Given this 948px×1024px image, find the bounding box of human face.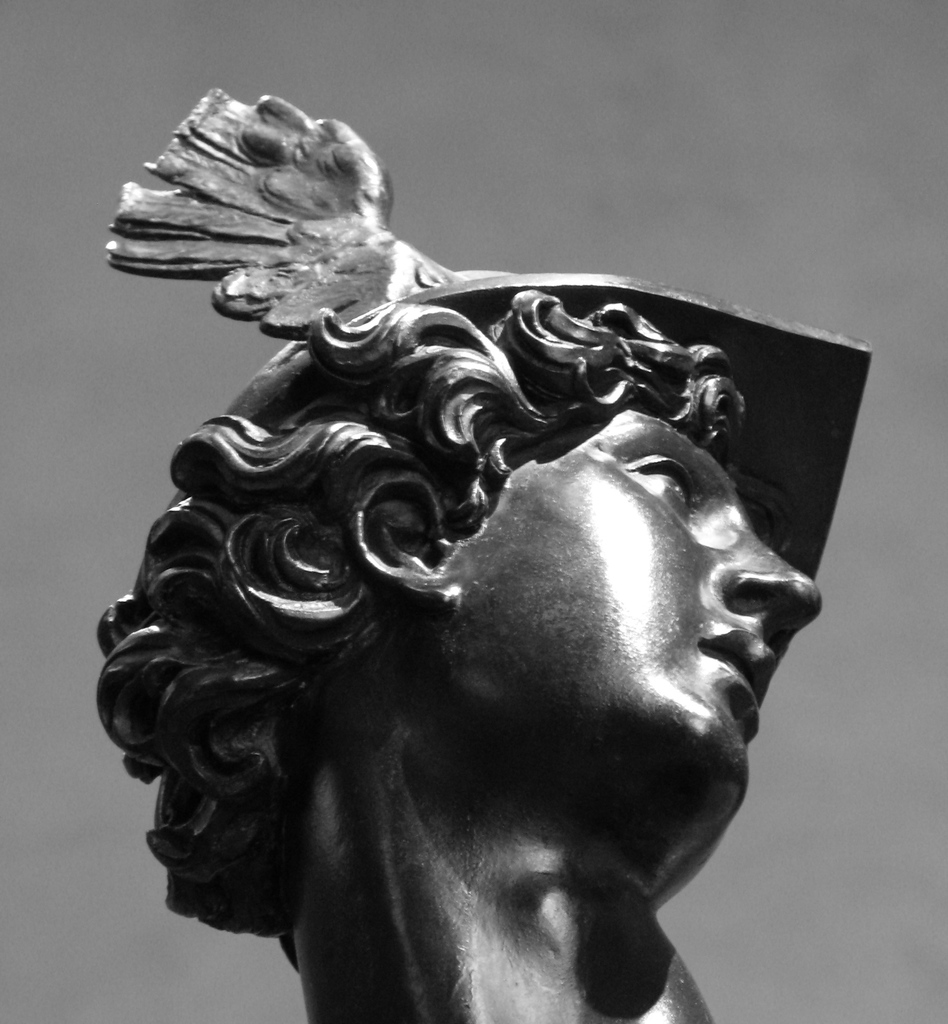
pyautogui.locateOnScreen(455, 408, 824, 771).
